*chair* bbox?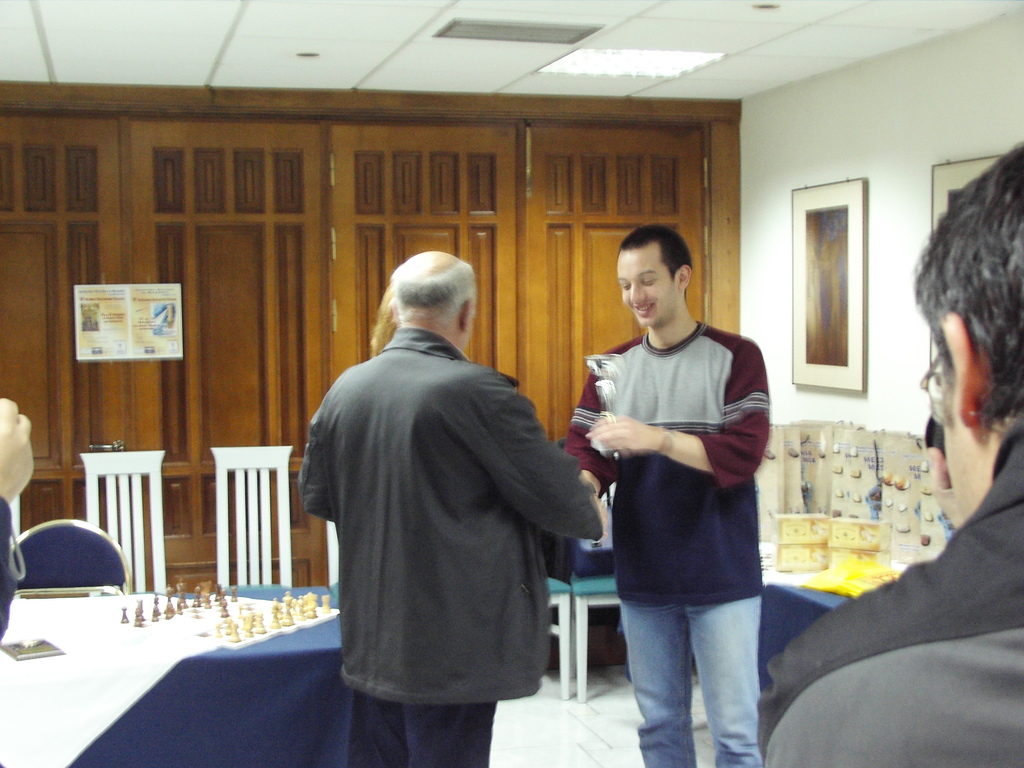
[x1=562, y1=569, x2=625, y2=702]
